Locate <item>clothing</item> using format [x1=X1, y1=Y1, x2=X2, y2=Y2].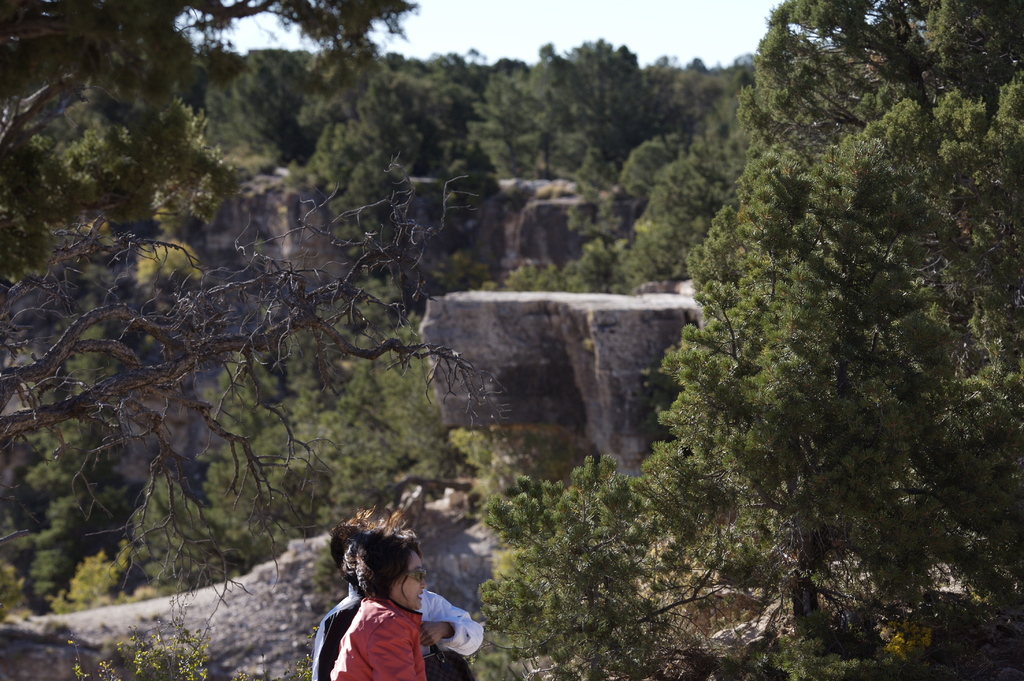
[x1=420, y1=587, x2=486, y2=661].
